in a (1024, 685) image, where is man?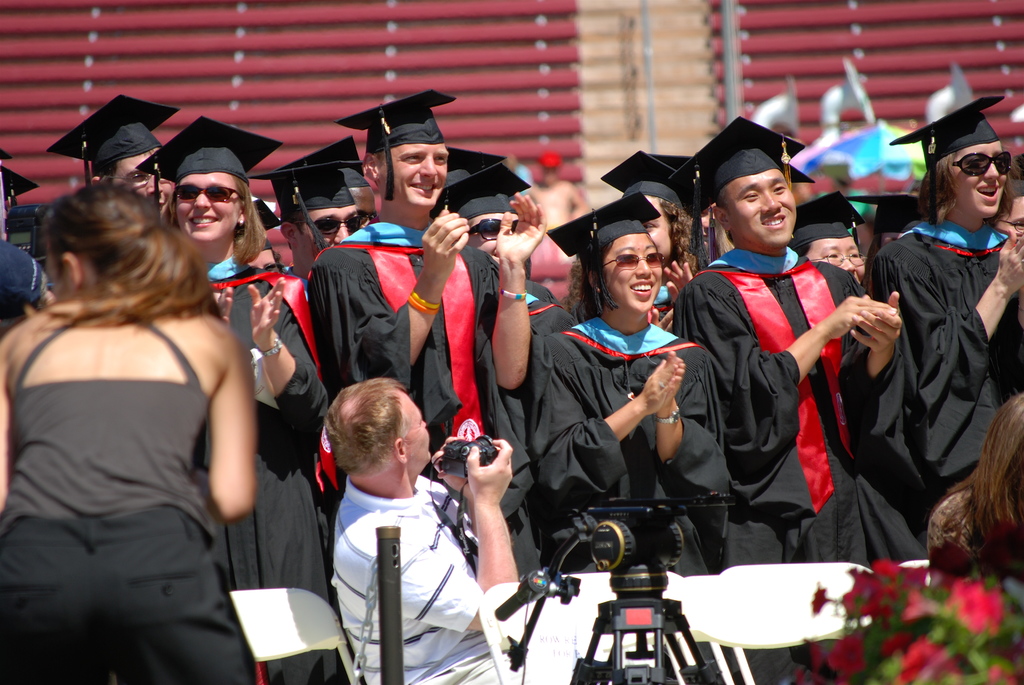
l=325, t=377, r=519, b=684.
